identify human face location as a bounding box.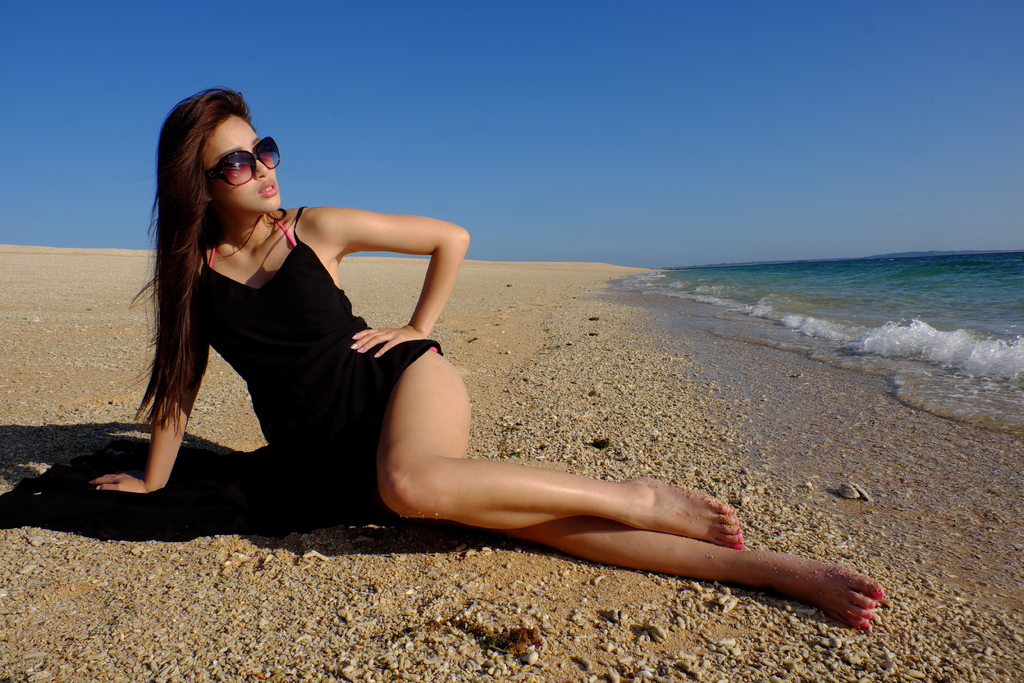
l=202, t=111, r=282, b=214.
